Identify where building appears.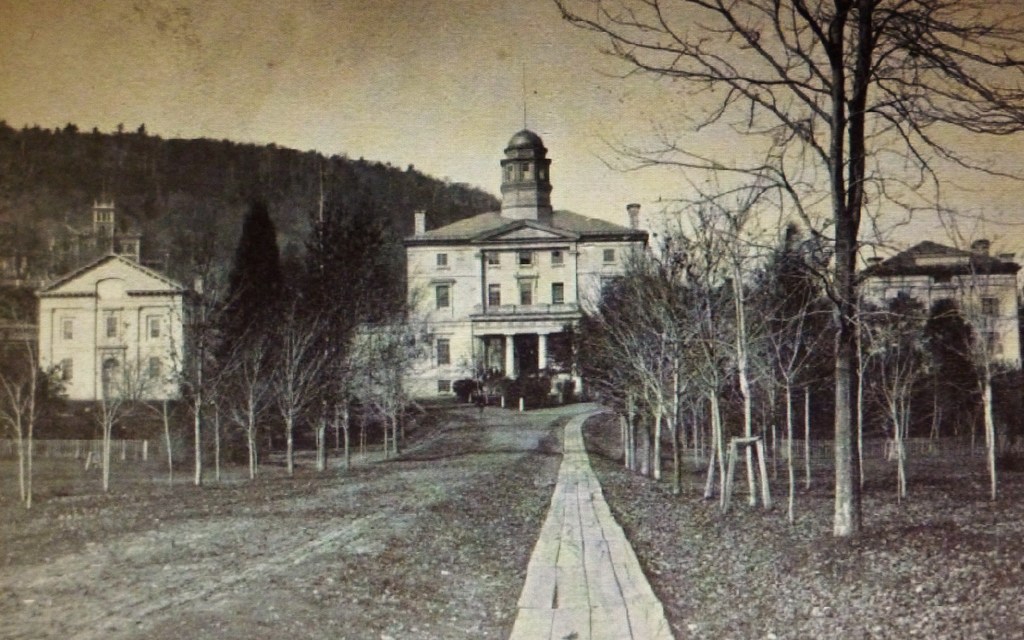
Appears at [0, 190, 161, 287].
